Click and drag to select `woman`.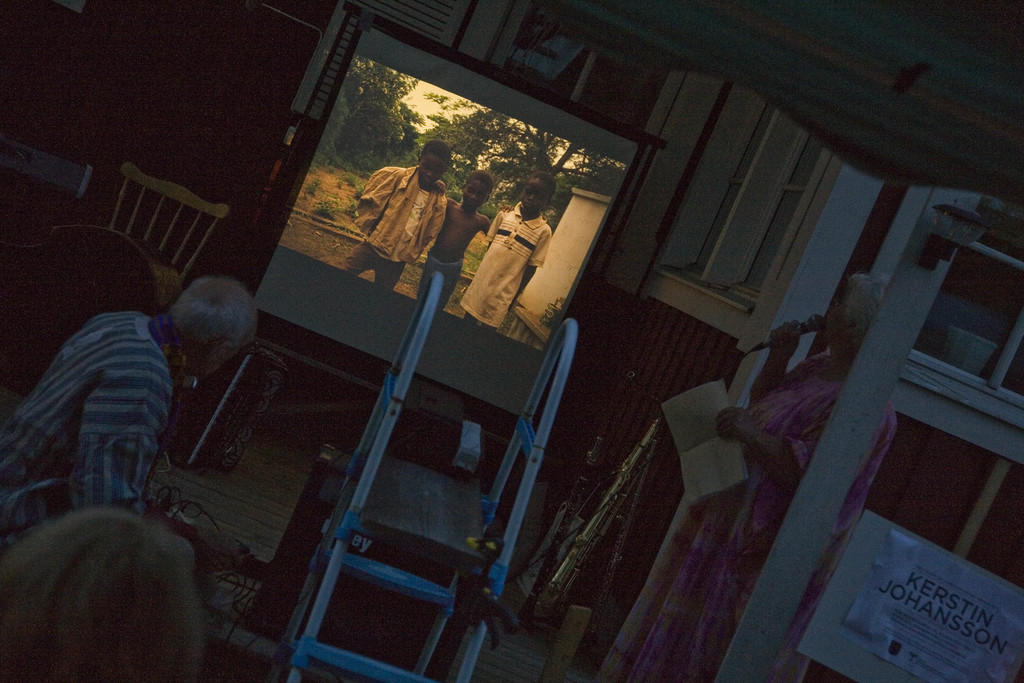
Selection: BBox(0, 504, 204, 682).
